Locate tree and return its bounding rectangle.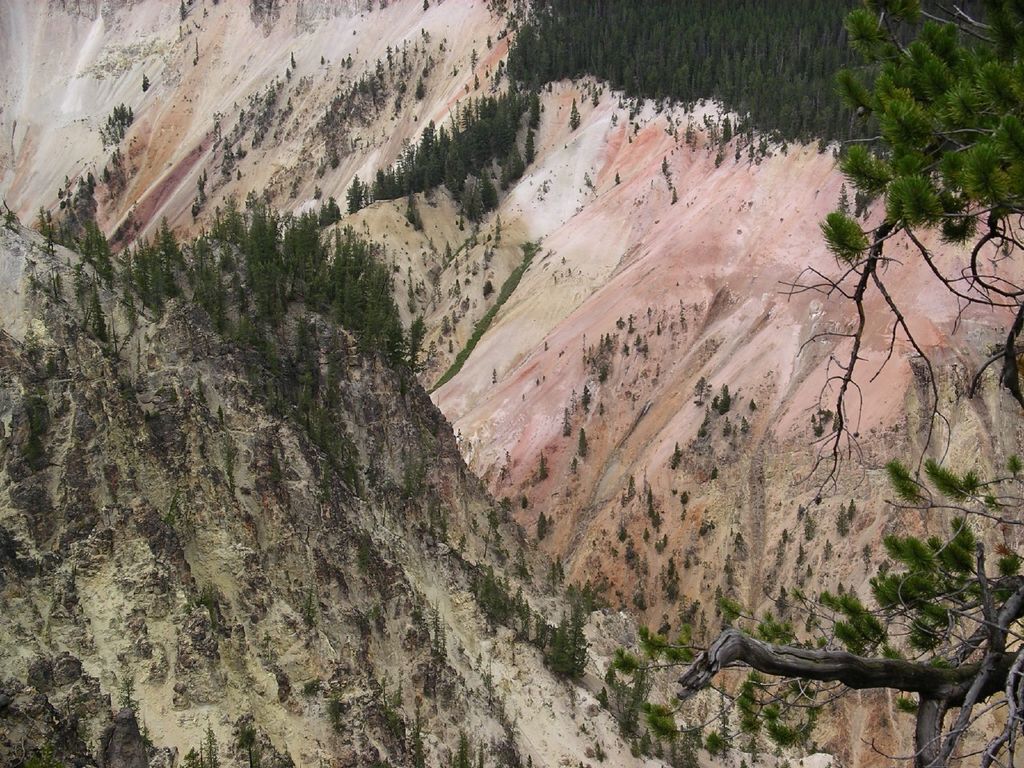
328/198/345/222.
